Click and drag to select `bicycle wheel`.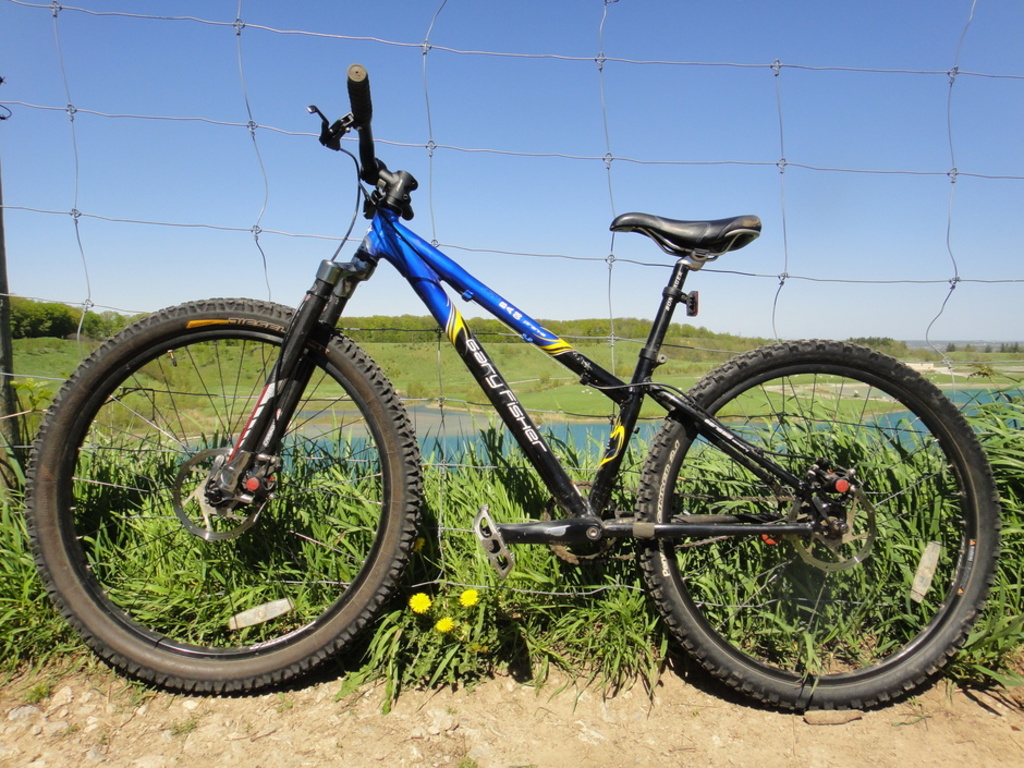
Selection: 626:328:995:729.
